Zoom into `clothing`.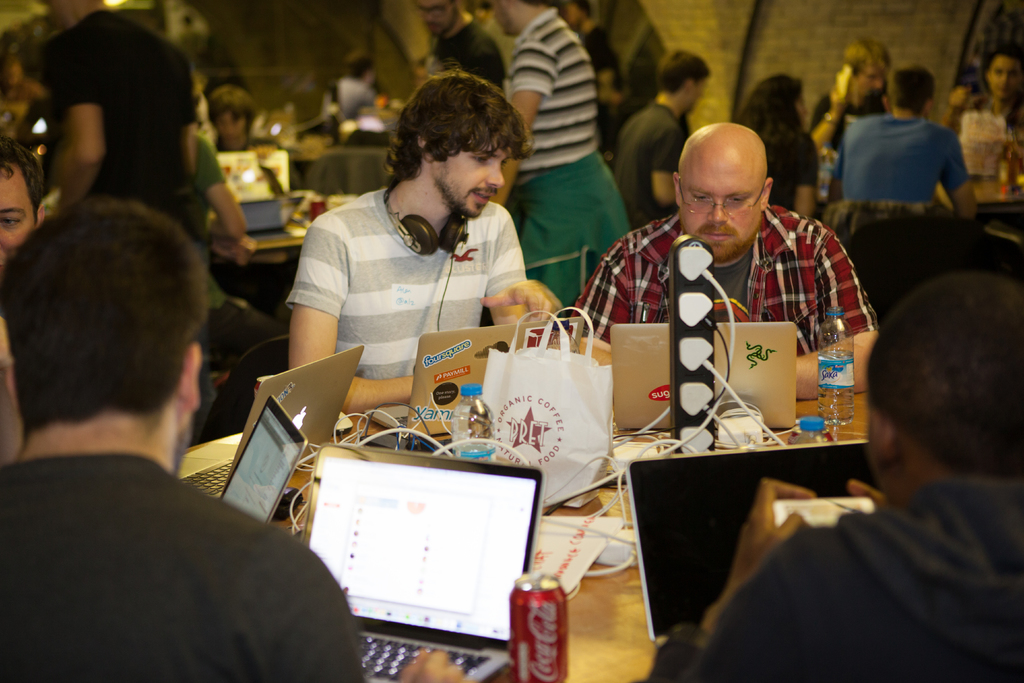
Zoom target: (left=426, top=20, right=497, bottom=79).
